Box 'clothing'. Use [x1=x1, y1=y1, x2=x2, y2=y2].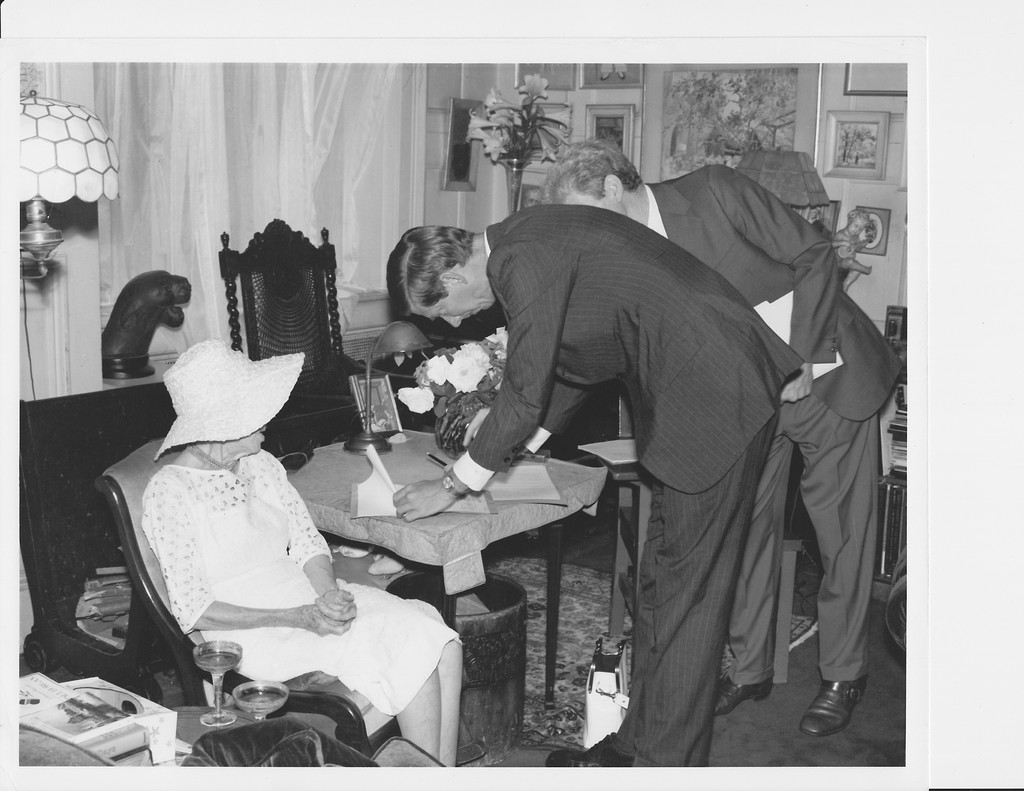
[x1=141, y1=467, x2=467, y2=716].
